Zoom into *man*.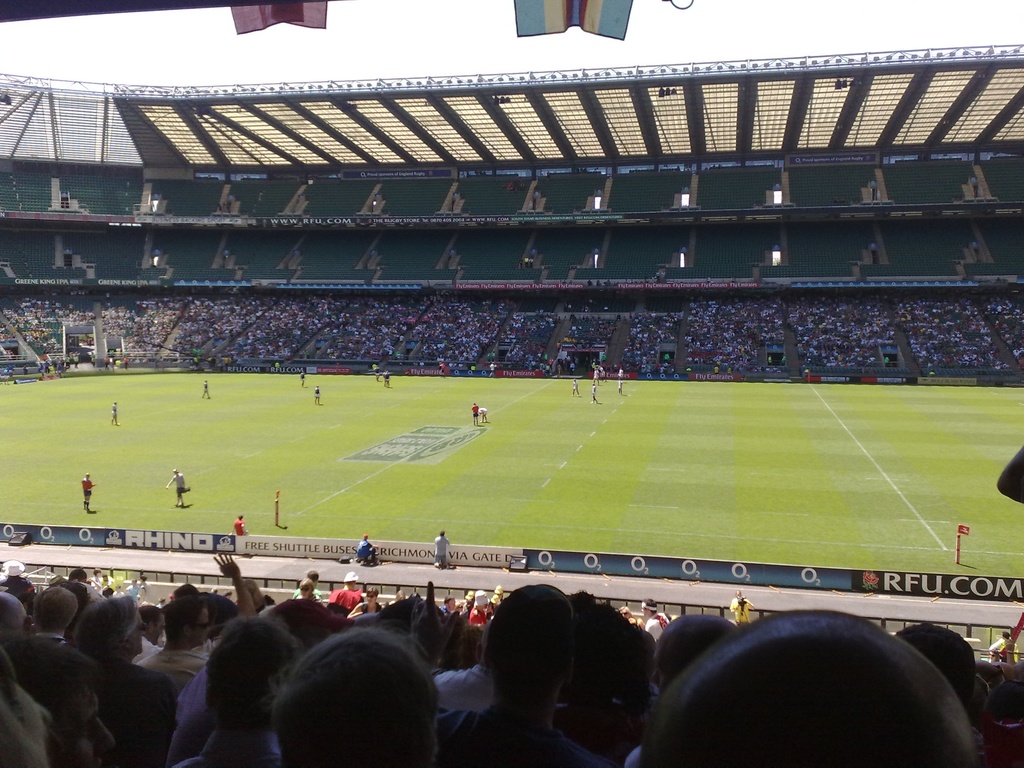
Zoom target: bbox=(0, 559, 36, 598).
